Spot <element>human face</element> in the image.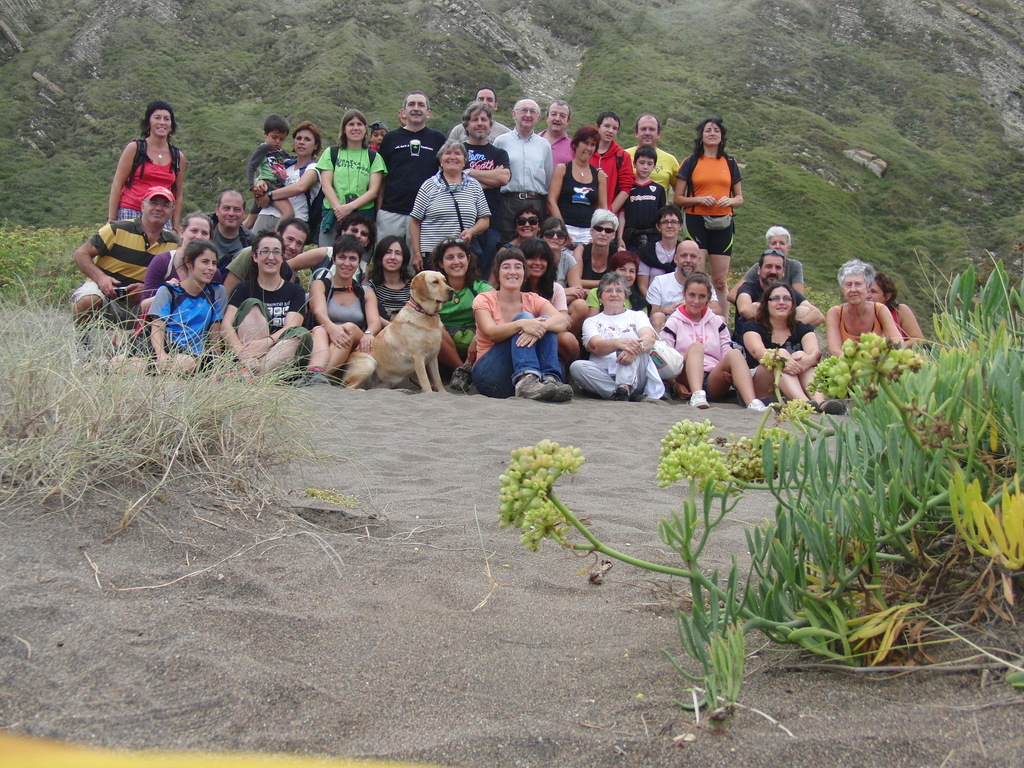
<element>human face</element> found at pyautogui.locateOnScreen(767, 233, 790, 257).
